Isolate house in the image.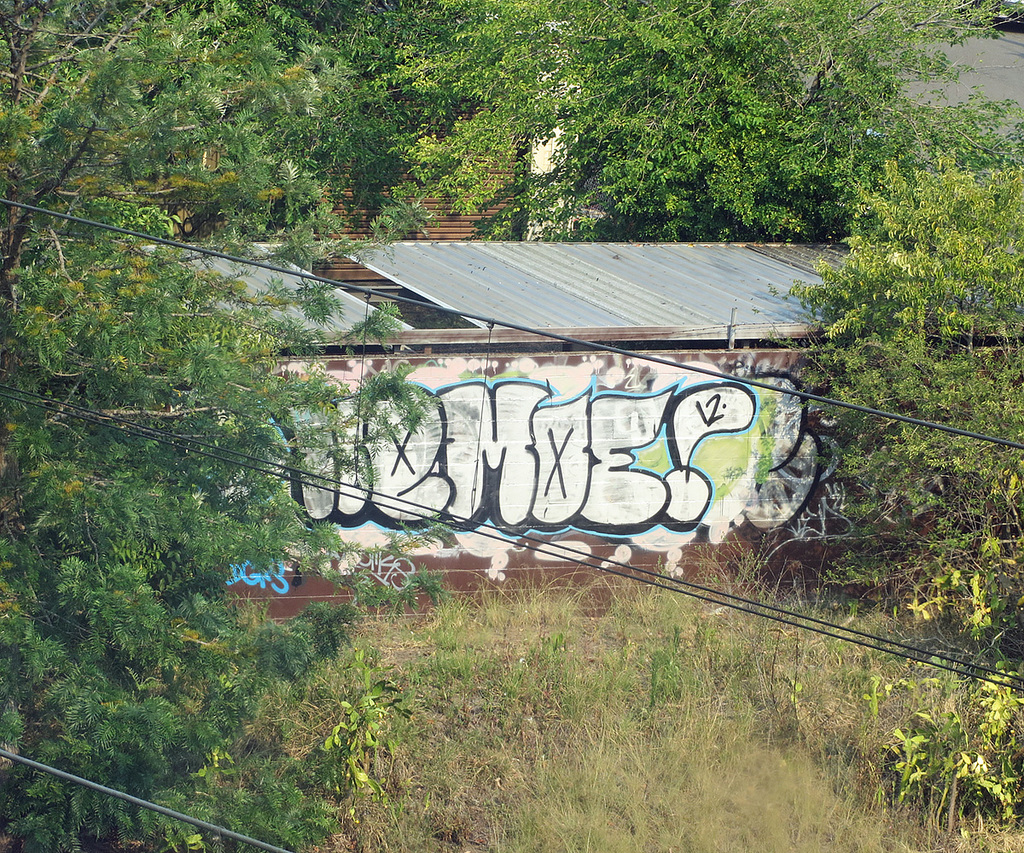
Isolated region: x1=125, y1=21, x2=582, y2=270.
